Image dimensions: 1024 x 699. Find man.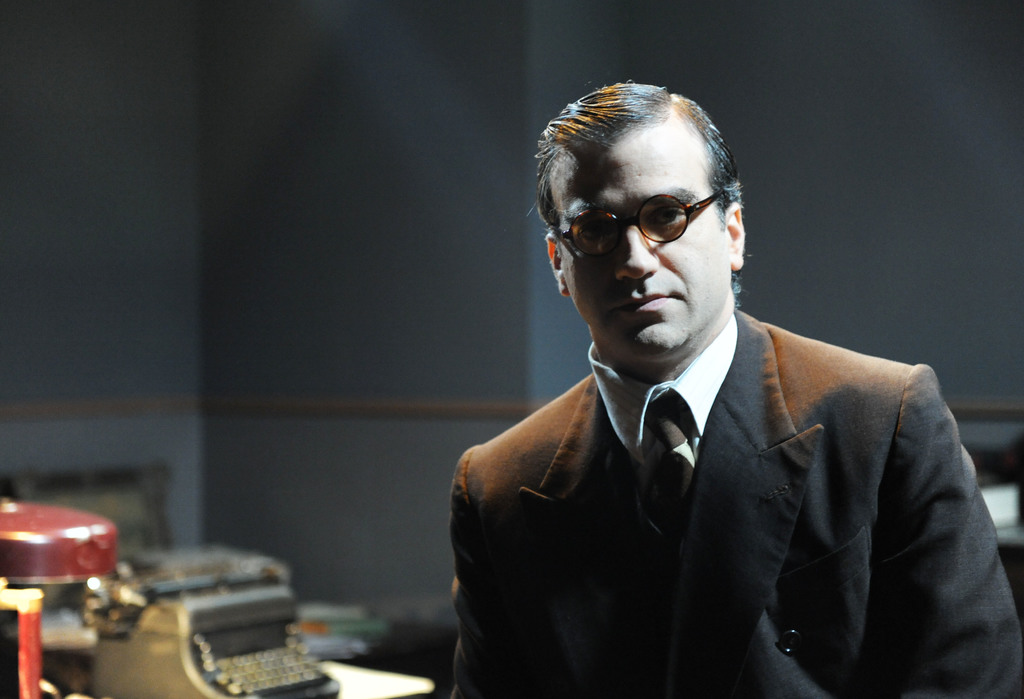
locate(419, 78, 998, 688).
